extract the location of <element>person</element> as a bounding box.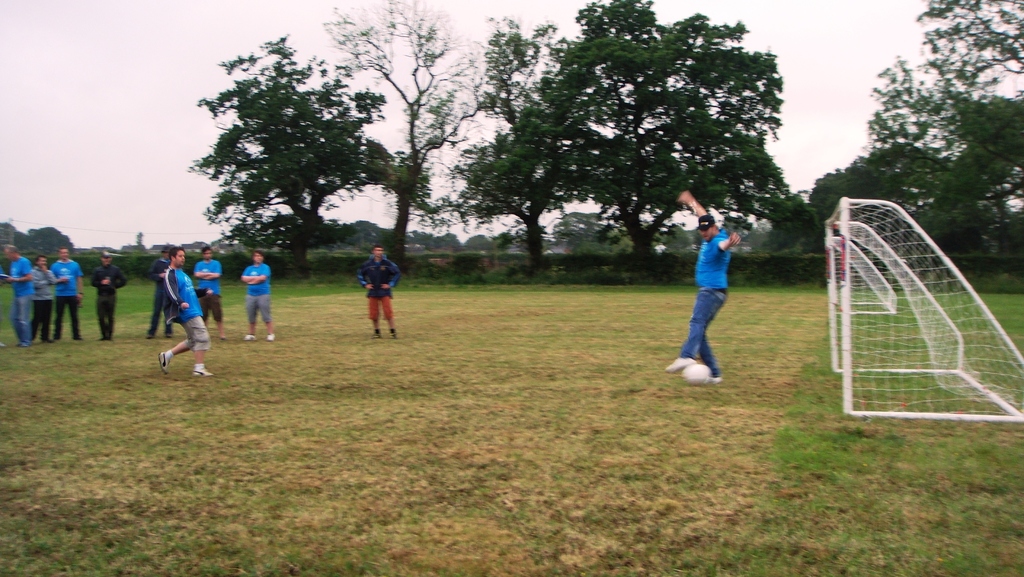
x1=667 y1=194 x2=740 y2=378.
